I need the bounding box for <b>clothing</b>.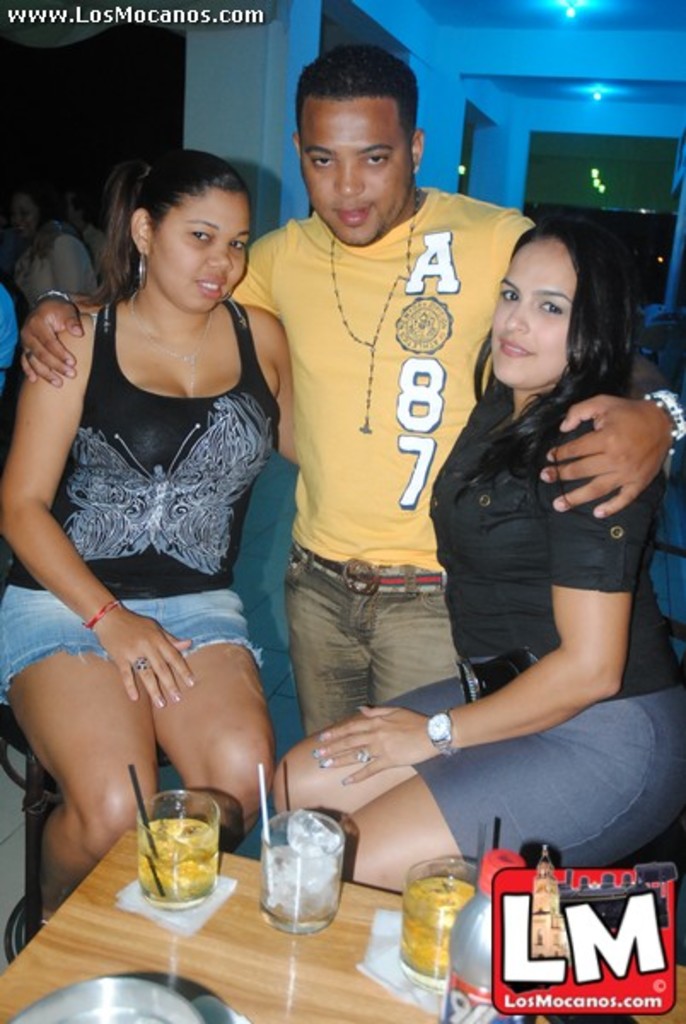
Here it is: (x1=237, y1=191, x2=539, y2=560).
